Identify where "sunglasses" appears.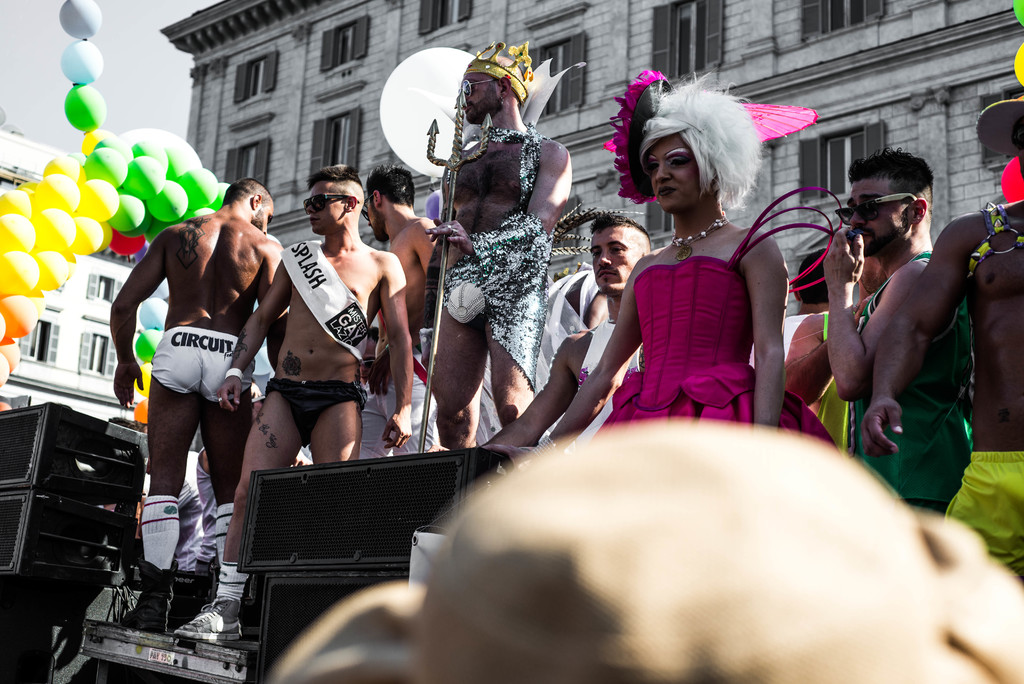
Appears at [left=833, top=192, right=918, bottom=226].
